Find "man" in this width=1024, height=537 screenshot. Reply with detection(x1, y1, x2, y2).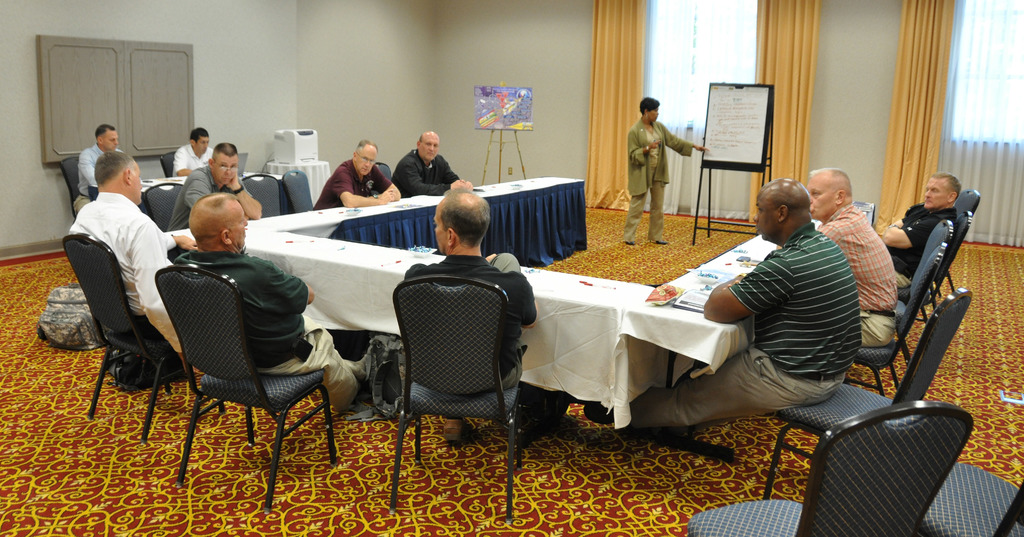
detection(178, 190, 367, 410).
